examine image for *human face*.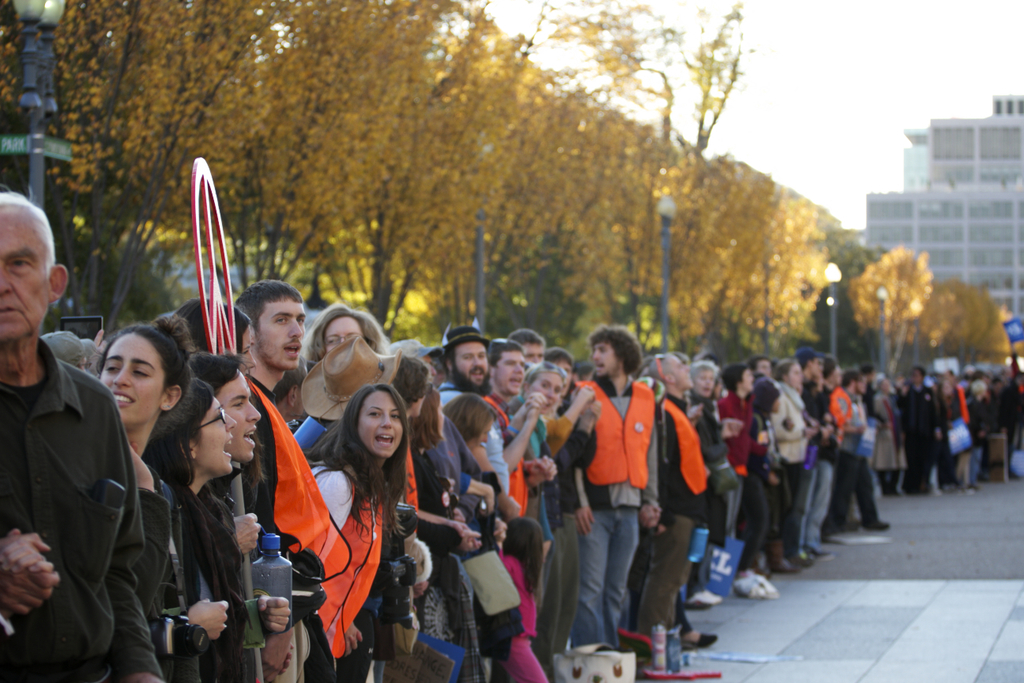
Examination result: select_region(258, 295, 305, 371).
